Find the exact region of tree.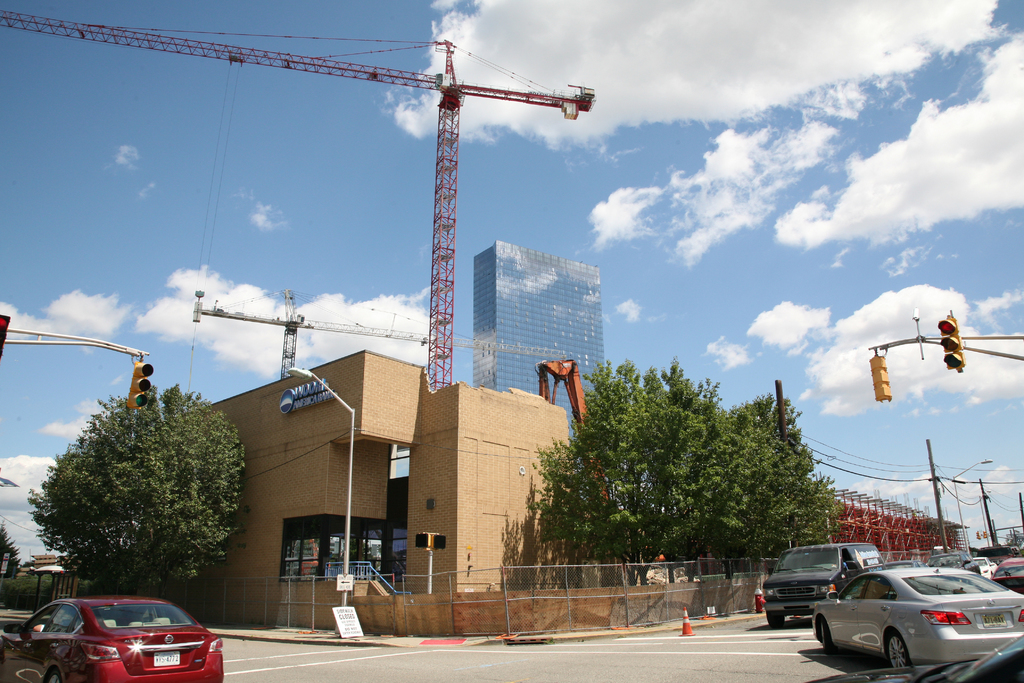
Exact region: select_region(1005, 522, 1023, 548).
